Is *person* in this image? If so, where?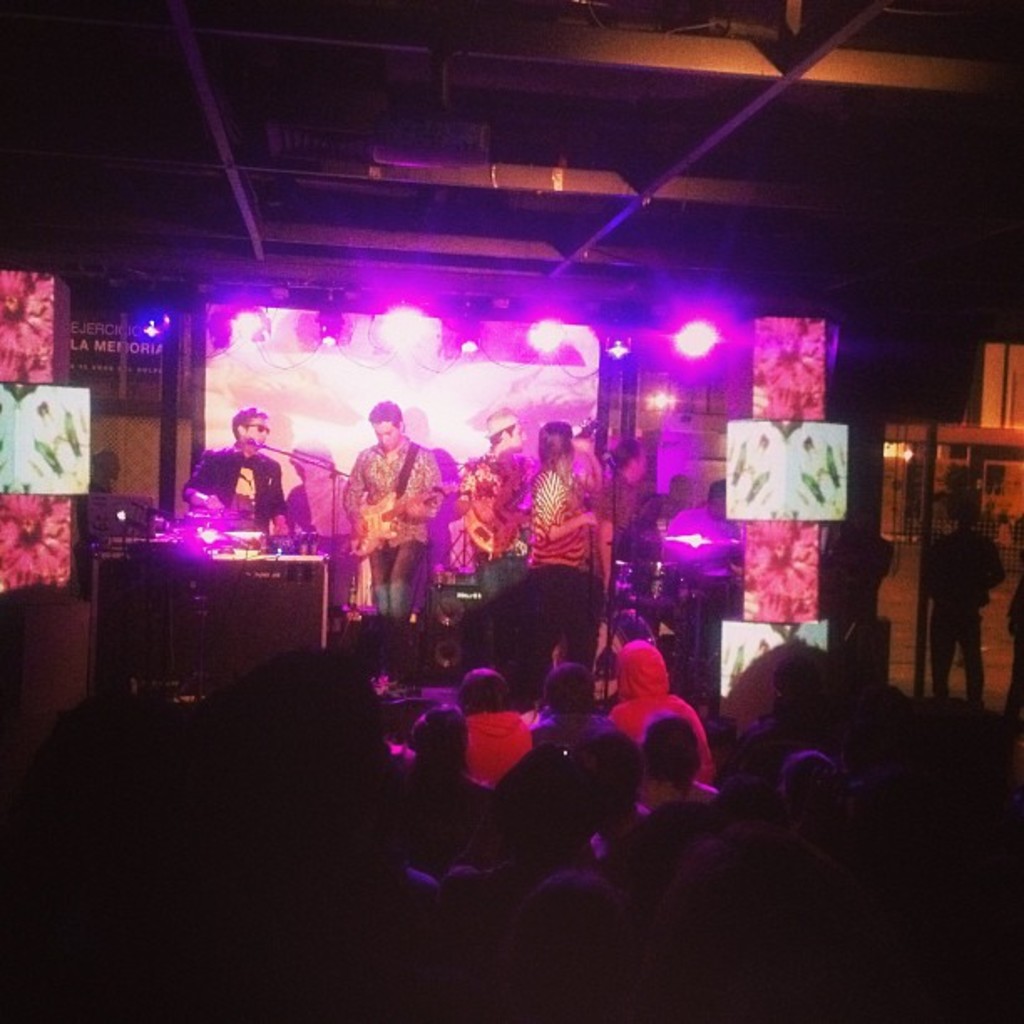
Yes, at select_region(343, 397, 445, 698).
